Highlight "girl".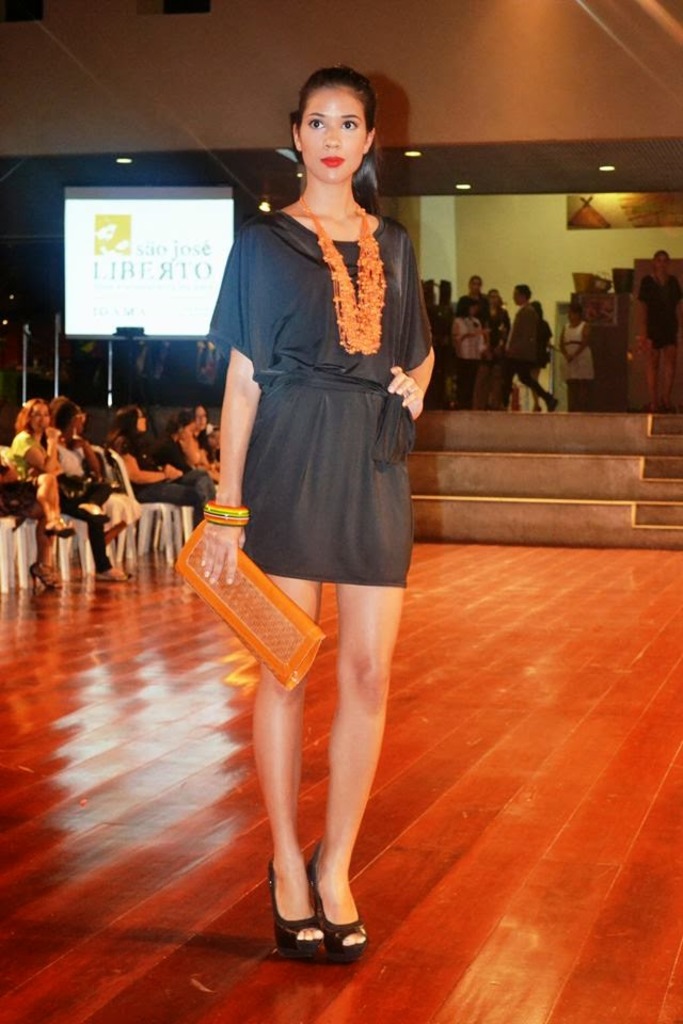
Highlighted region: bbox=(108, 404, 212, 526).
